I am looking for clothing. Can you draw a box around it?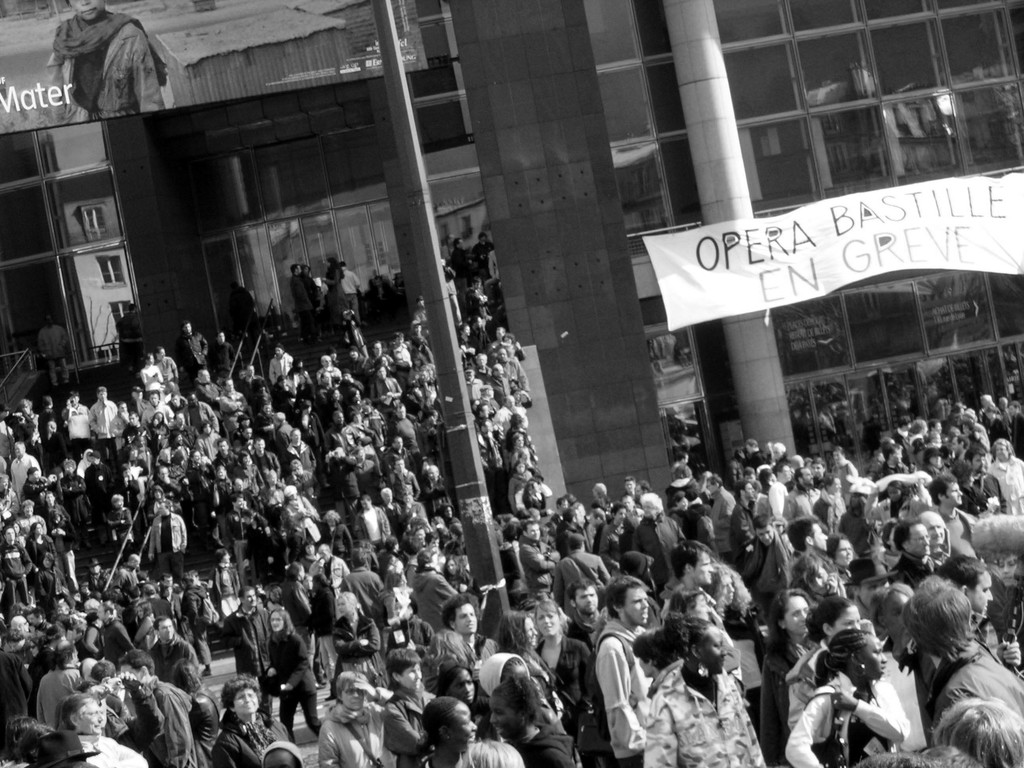
Sure, the bounding box is <region>0, 541, 35, 605</region>.
